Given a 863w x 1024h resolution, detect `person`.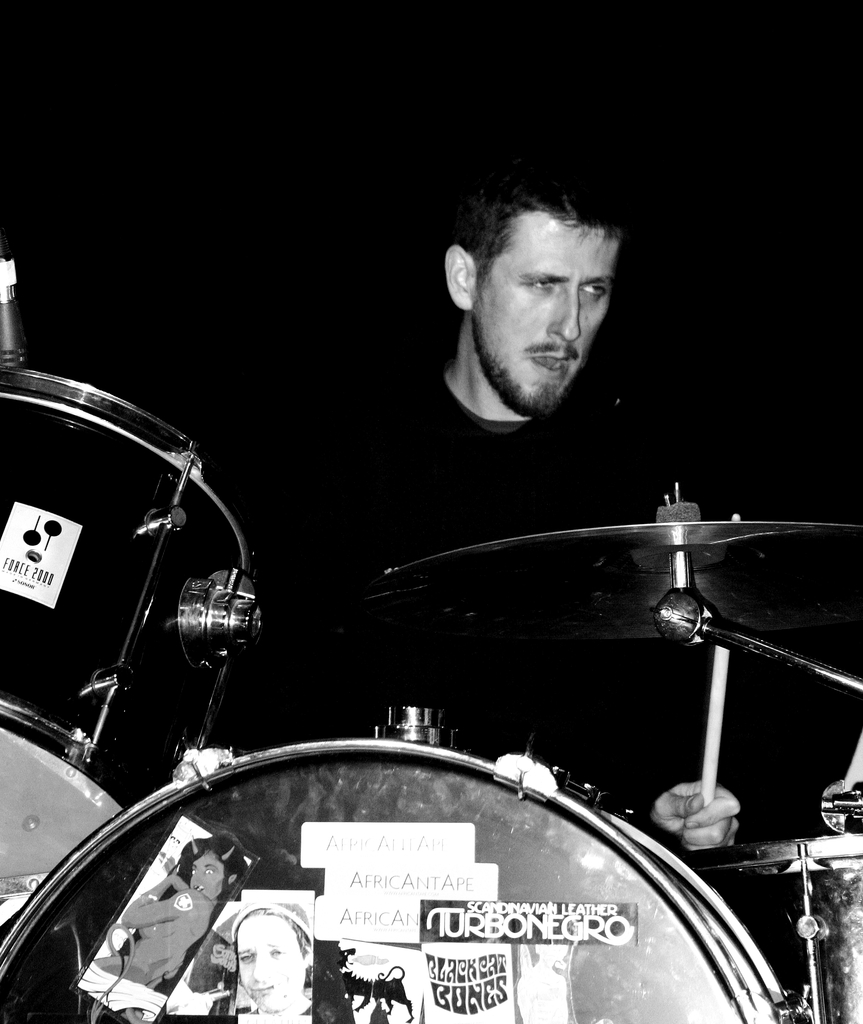
(88, 832, 247, 998).
